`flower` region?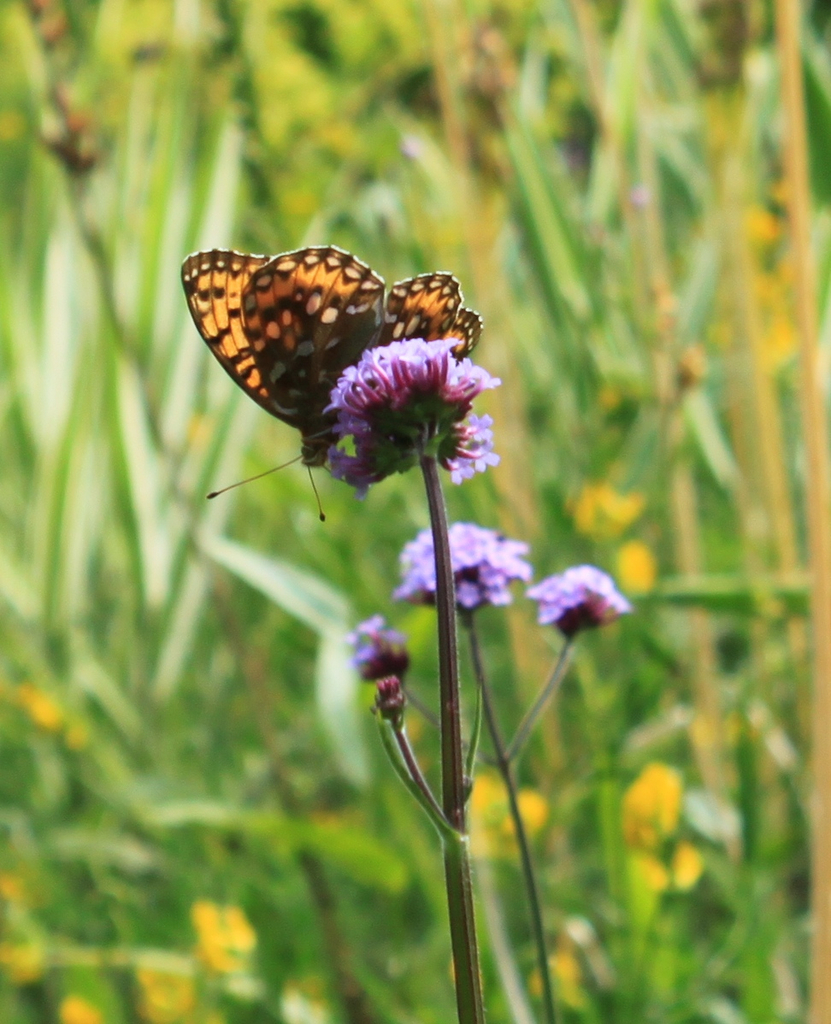
(325, 335, 506, 490)
